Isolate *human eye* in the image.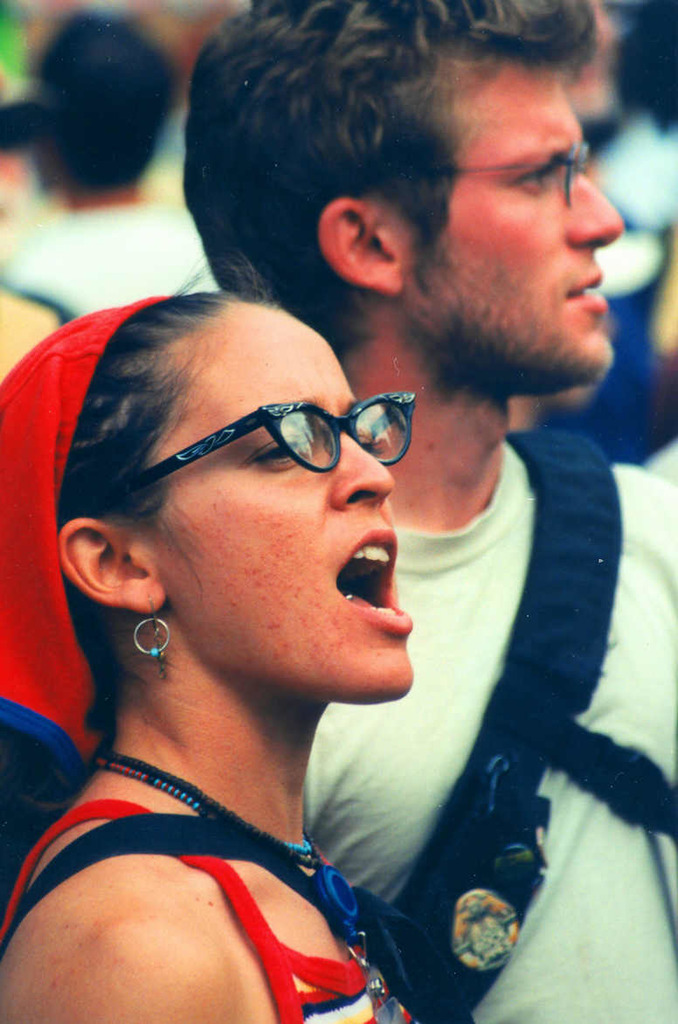
Isolated region: (362, 437, 383, 453).
